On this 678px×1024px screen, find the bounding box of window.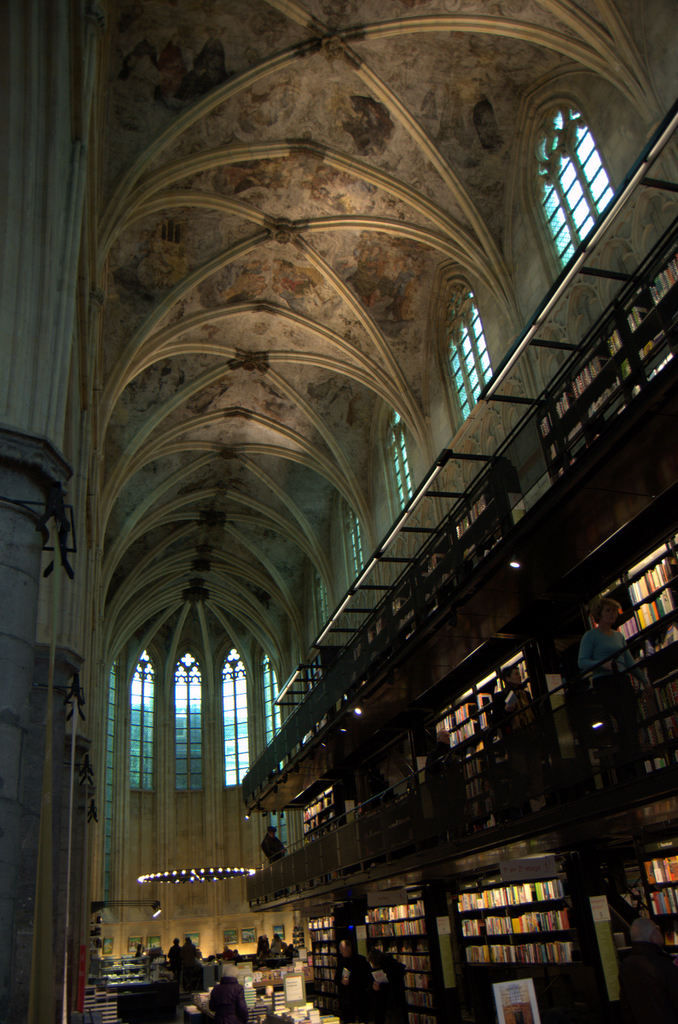
Bounding box: (172,649,207,796).
